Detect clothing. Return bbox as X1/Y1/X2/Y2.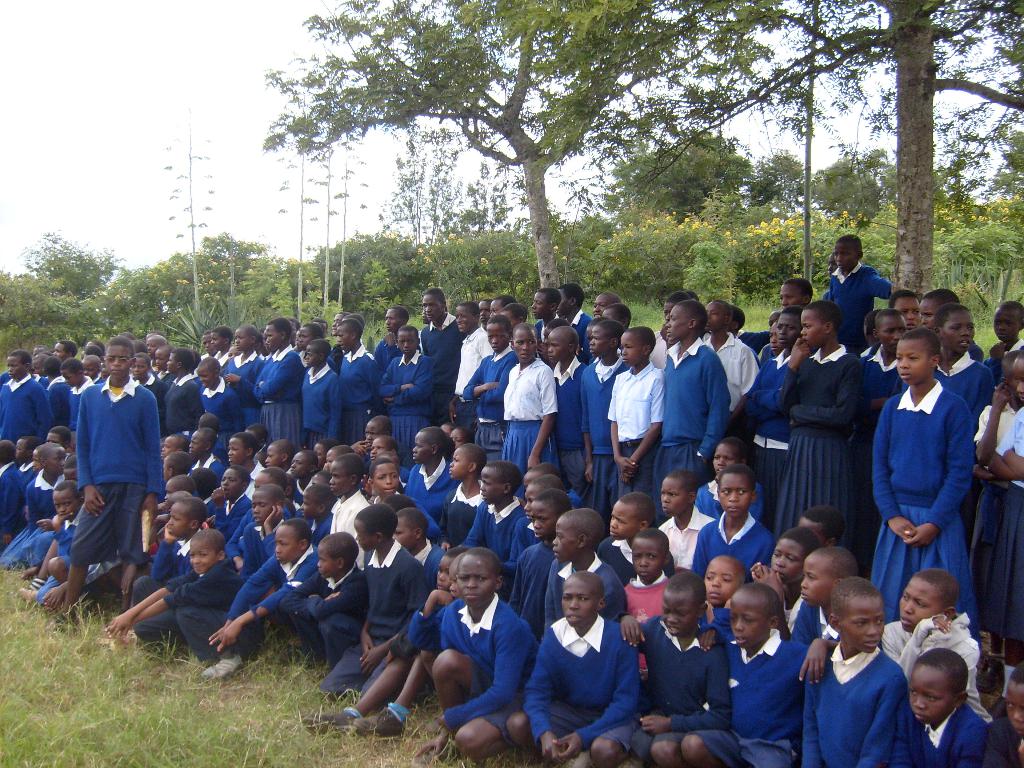
440/593/552/735.
